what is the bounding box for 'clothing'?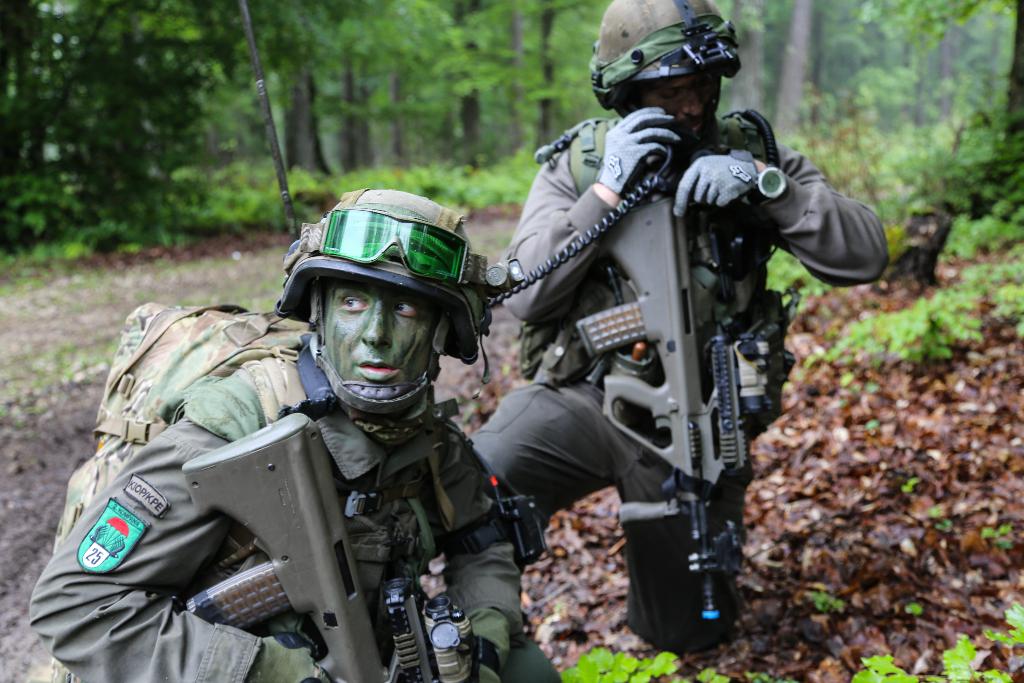
pyautogui.locateOnScreen(467, 109, 893, 652).
